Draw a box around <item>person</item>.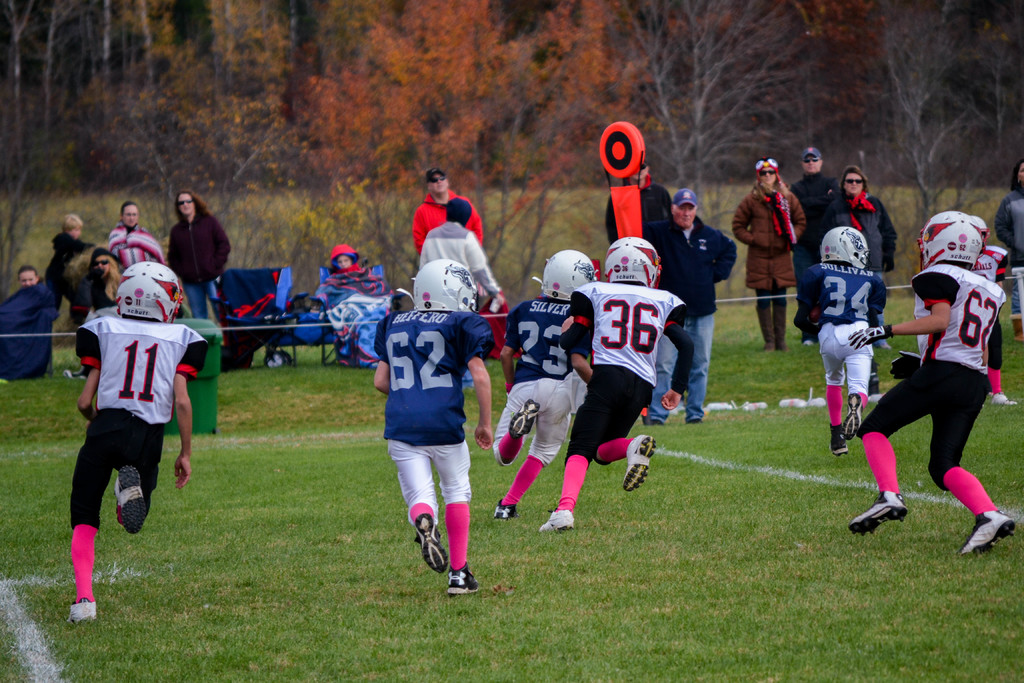
rect(325, 240, 367, 274).
